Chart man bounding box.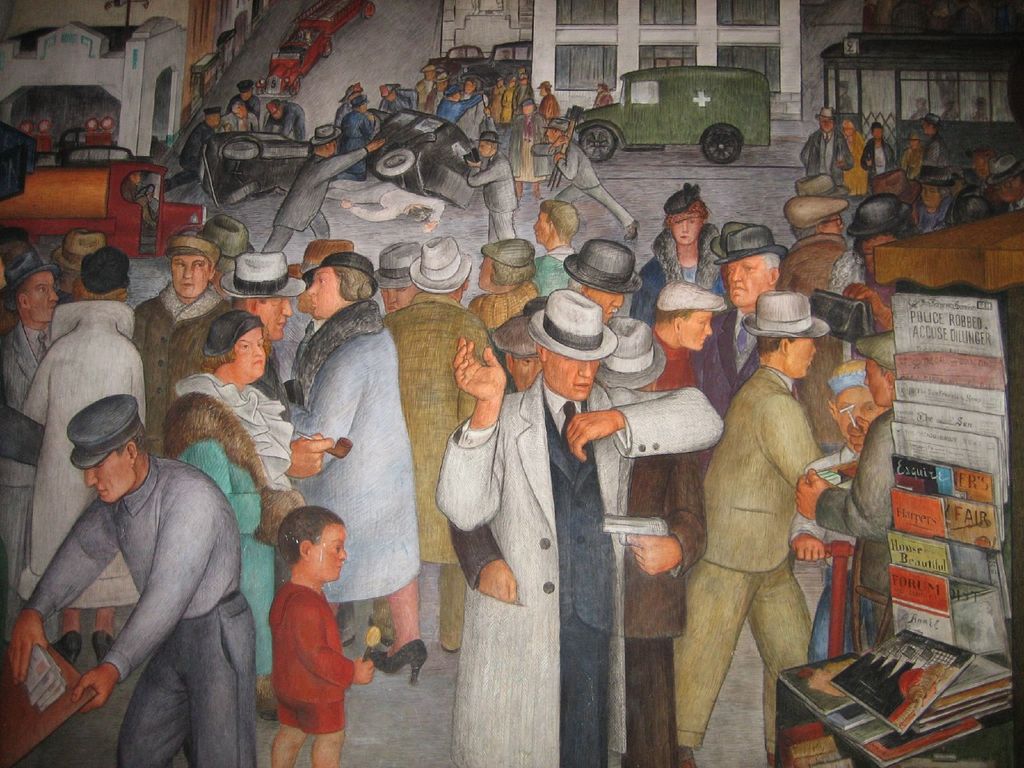
Charted: pyautogui.locateOnScreen(5, 394, 255, 767).
